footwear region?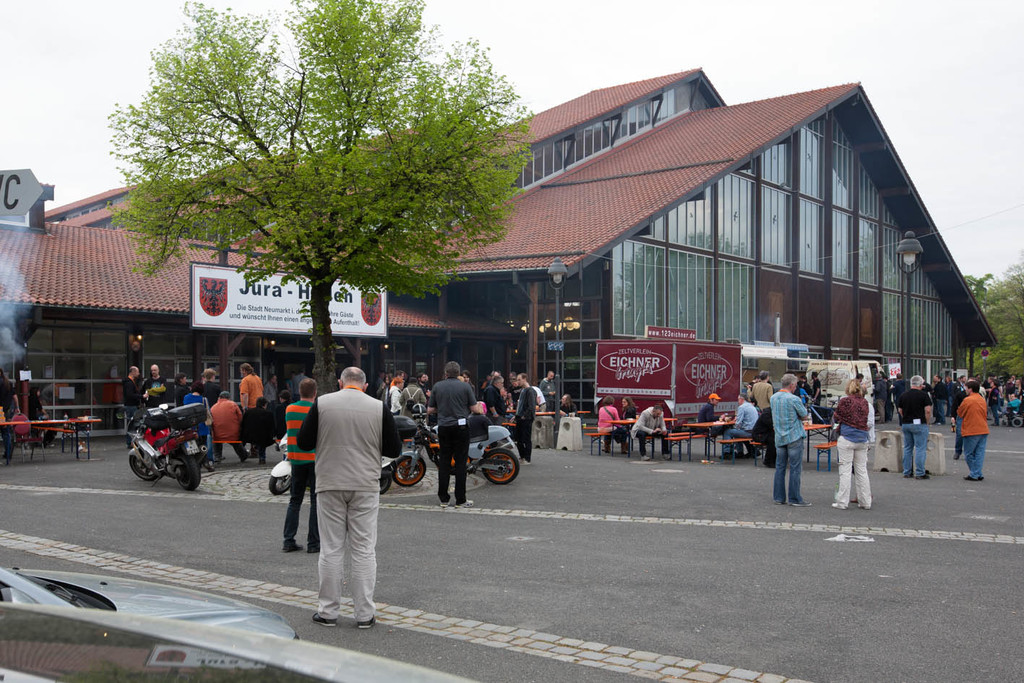
left=601, top=450, right=606, bottom=451
